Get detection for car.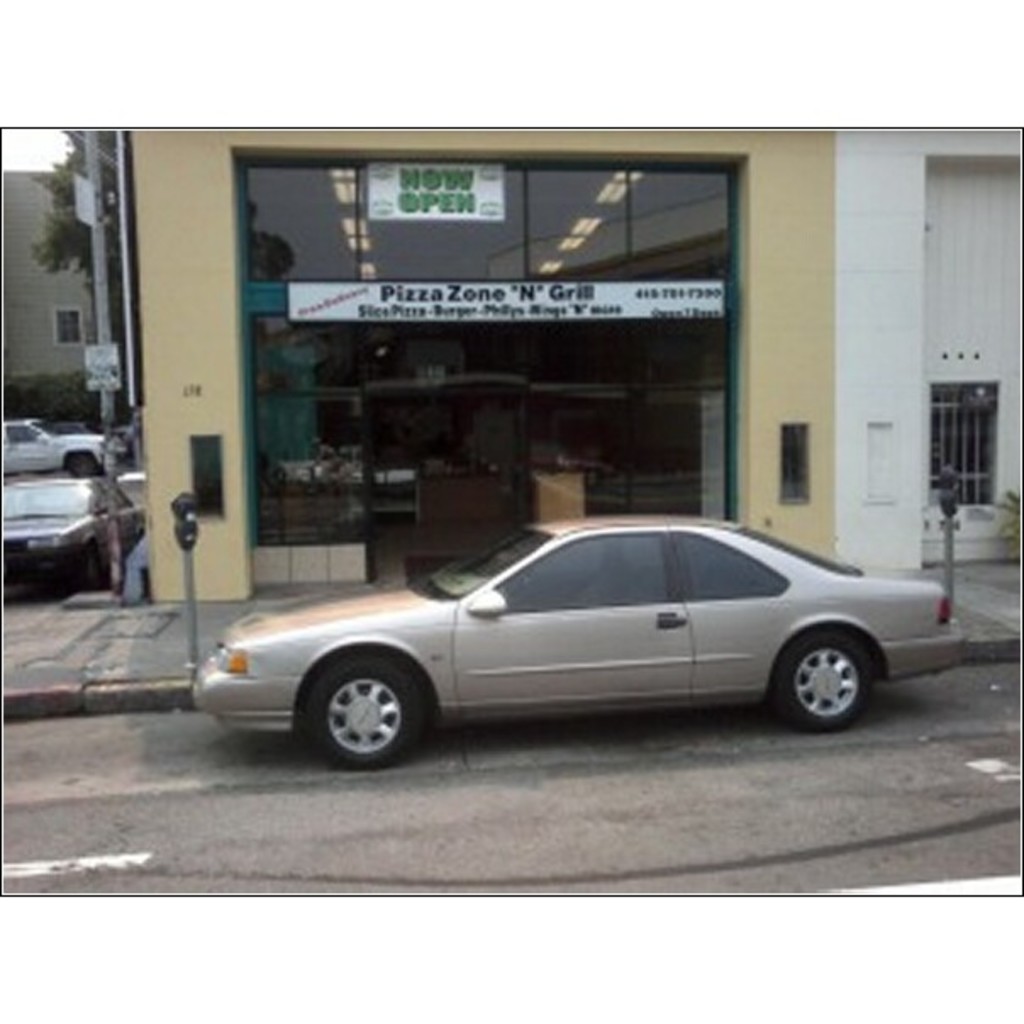
Detection: x1=0 y1=475 x2=142 y2=580.
